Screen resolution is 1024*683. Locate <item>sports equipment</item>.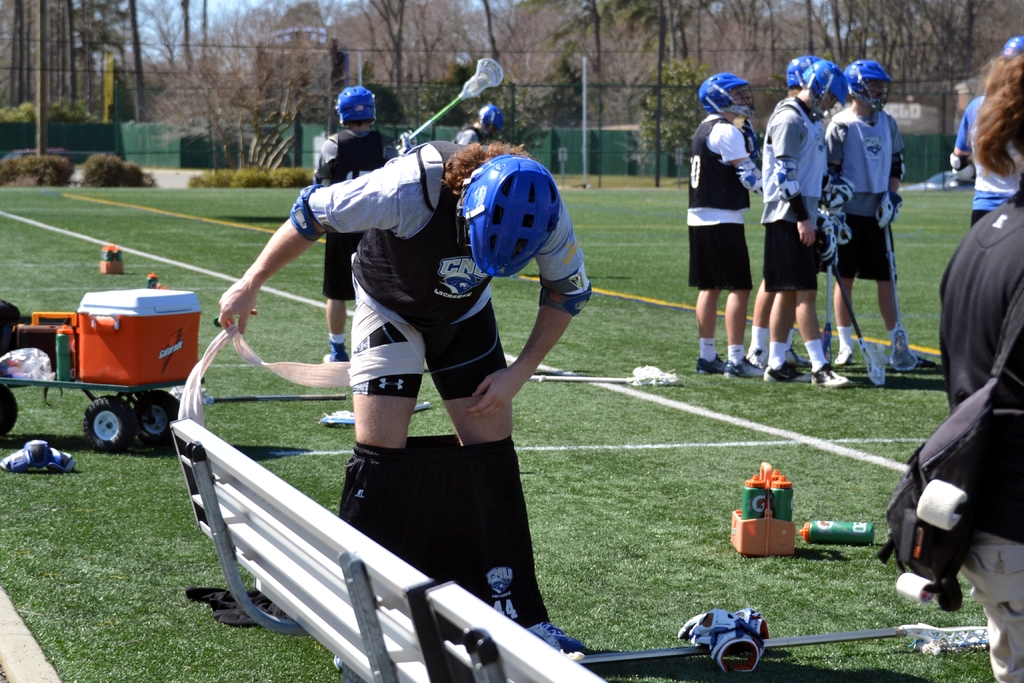
bbox=(822, 265, 832, 365).
